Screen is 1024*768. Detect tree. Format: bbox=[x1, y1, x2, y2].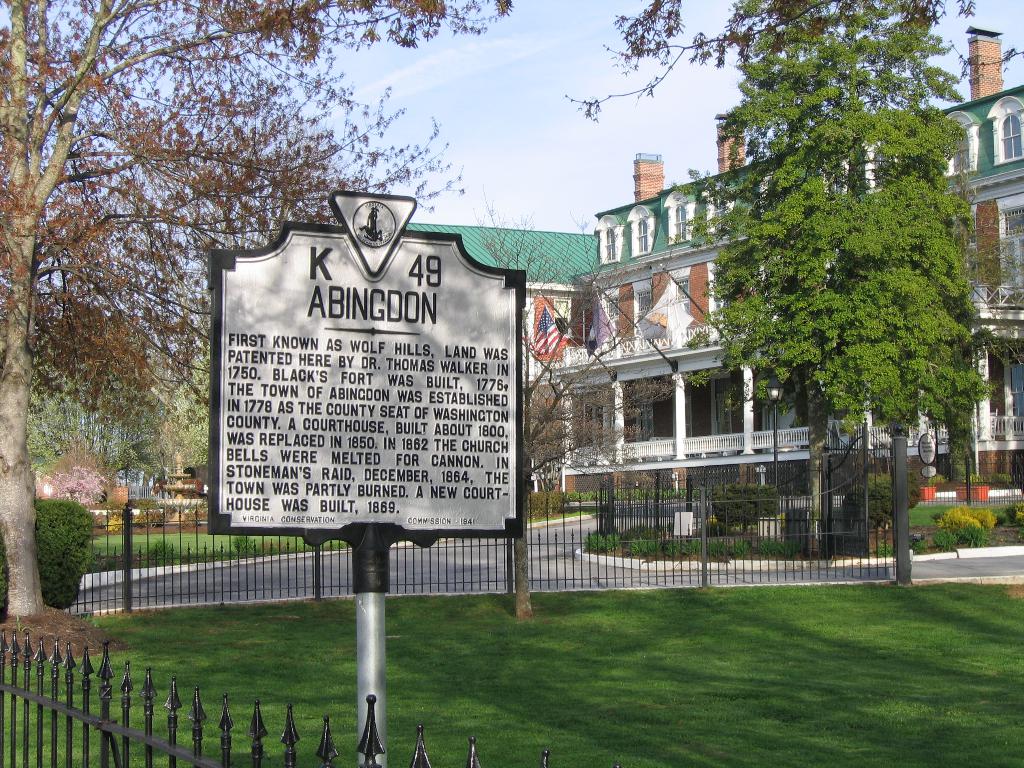
bbox=[151, 412, 197, 470].
